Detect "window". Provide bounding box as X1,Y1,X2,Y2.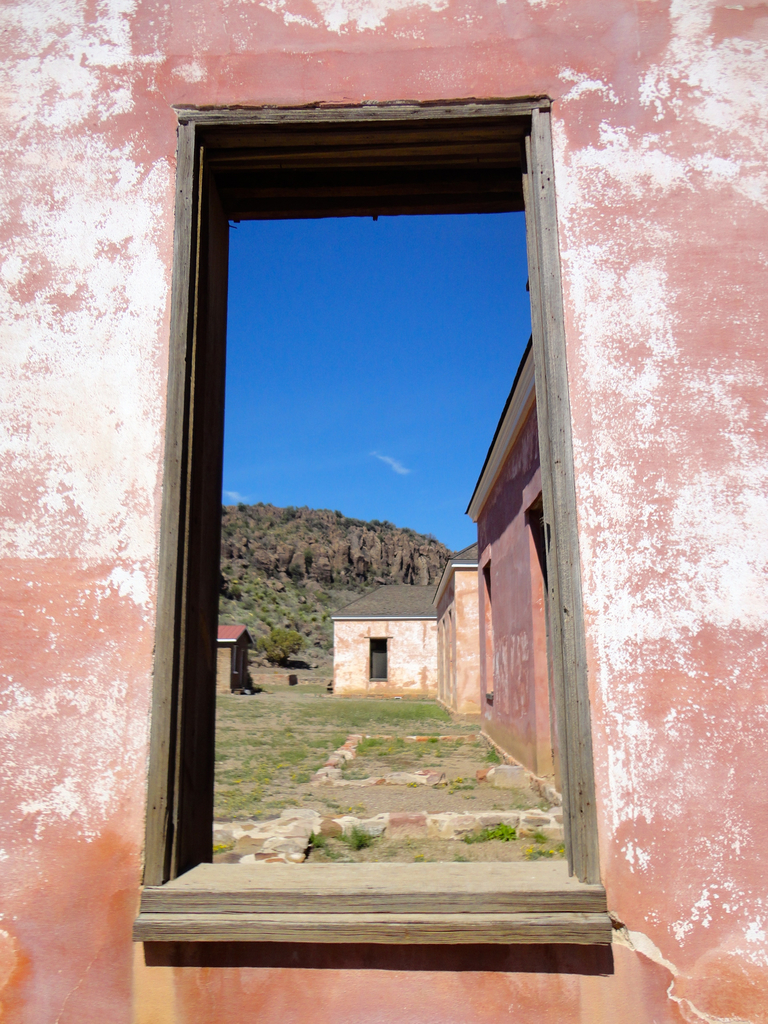
479,564,490,707.
